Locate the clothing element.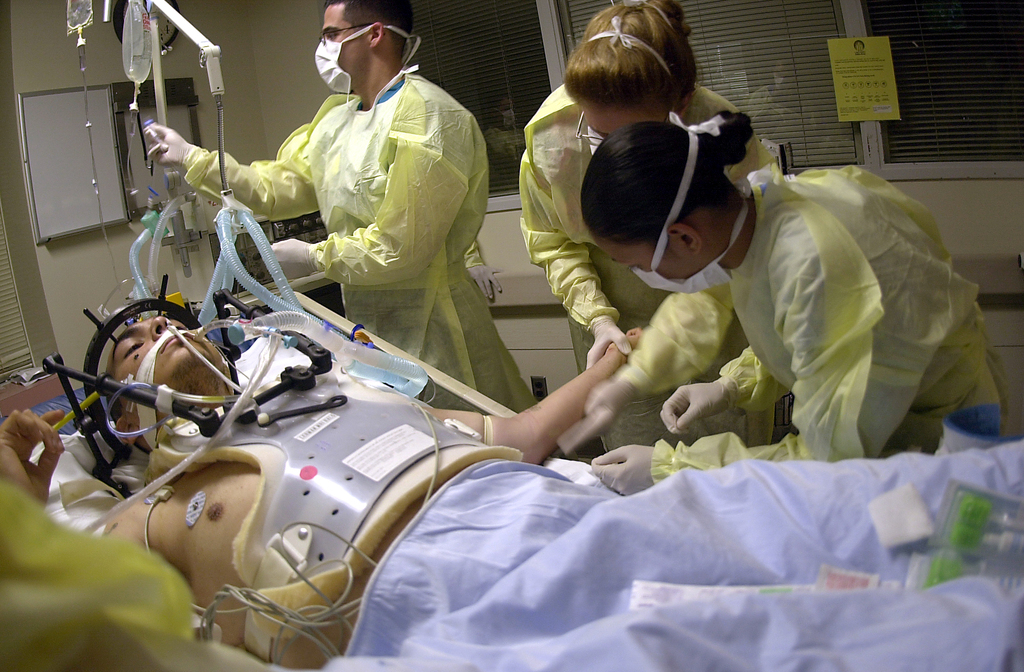
Element bbox: 1/486/276/671.
